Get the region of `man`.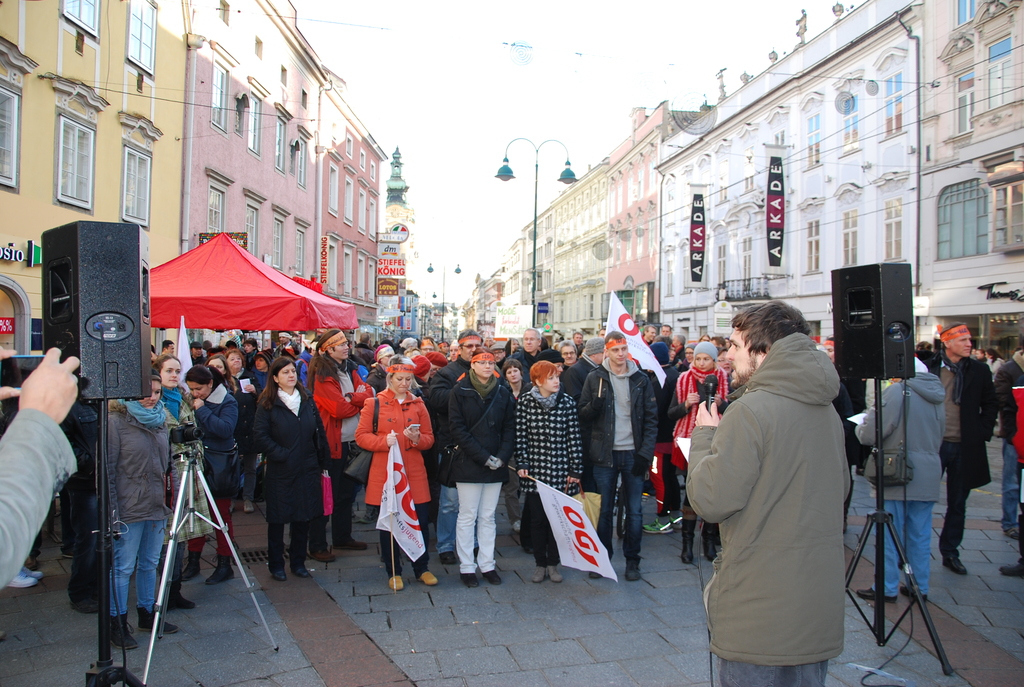
pyautogui.locateOnScreen(660, 321, 673, 336).
